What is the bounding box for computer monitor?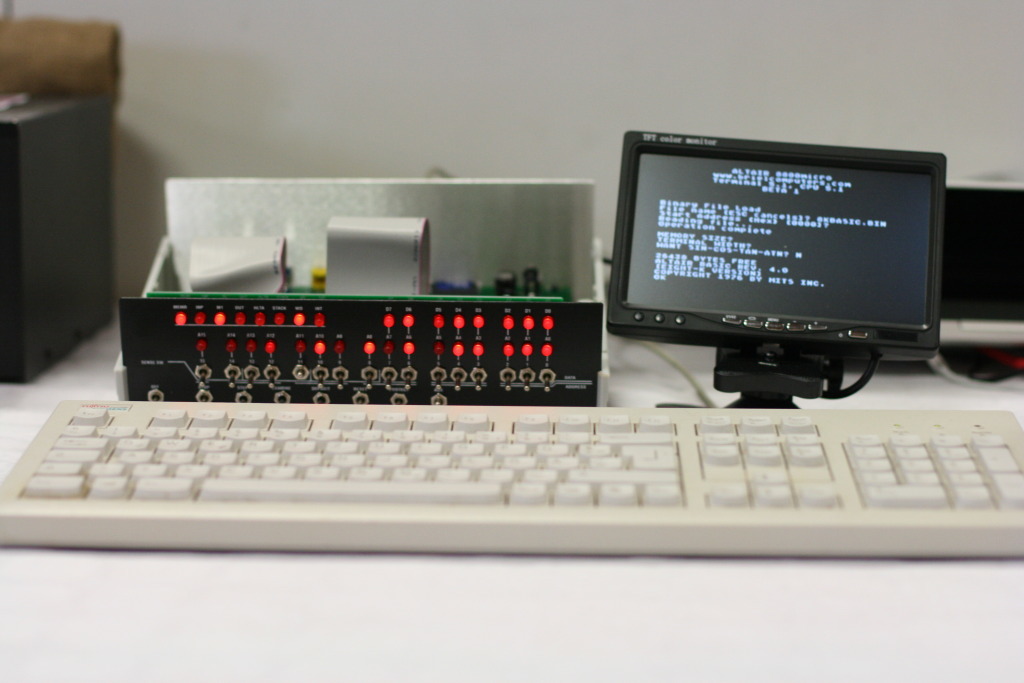
x1=945 y1=176 x2=1023 y2=384.
